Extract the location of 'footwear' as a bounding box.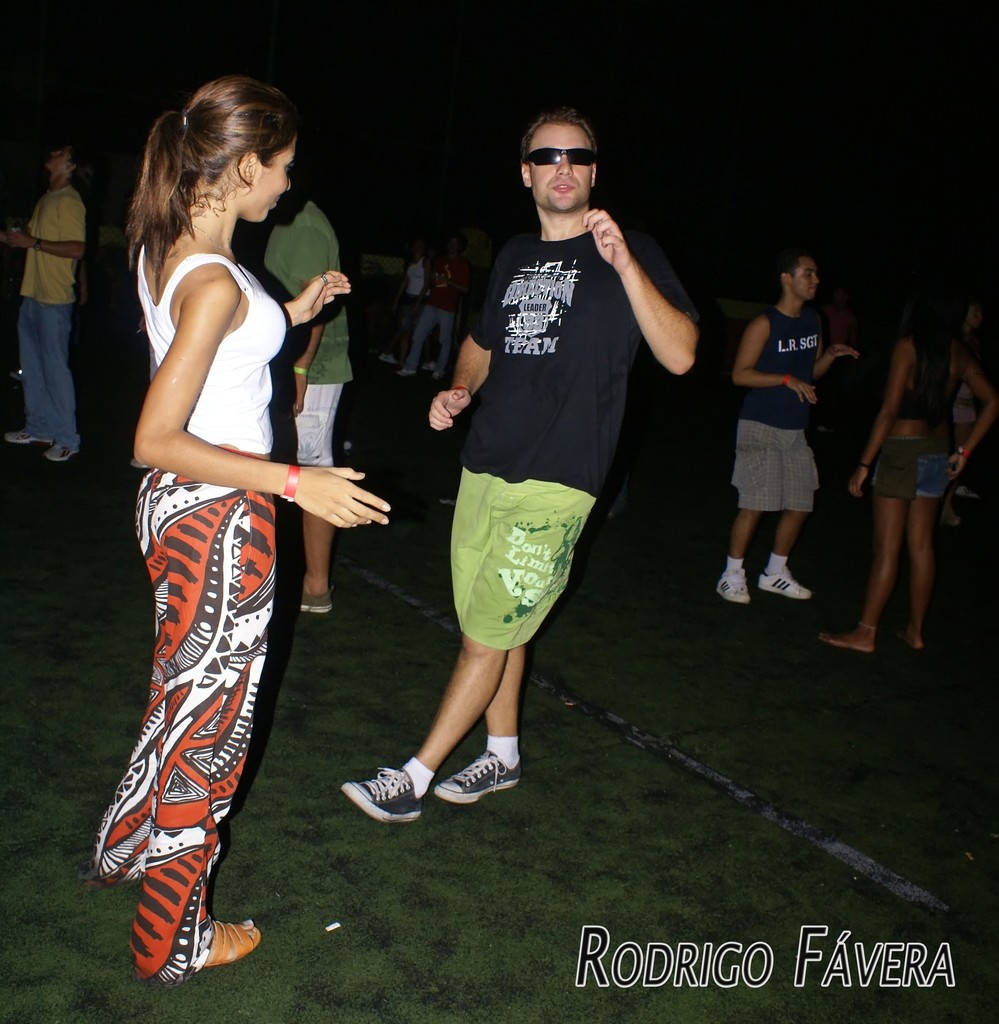
[left=4, top=429, right=56, bottom=445].
